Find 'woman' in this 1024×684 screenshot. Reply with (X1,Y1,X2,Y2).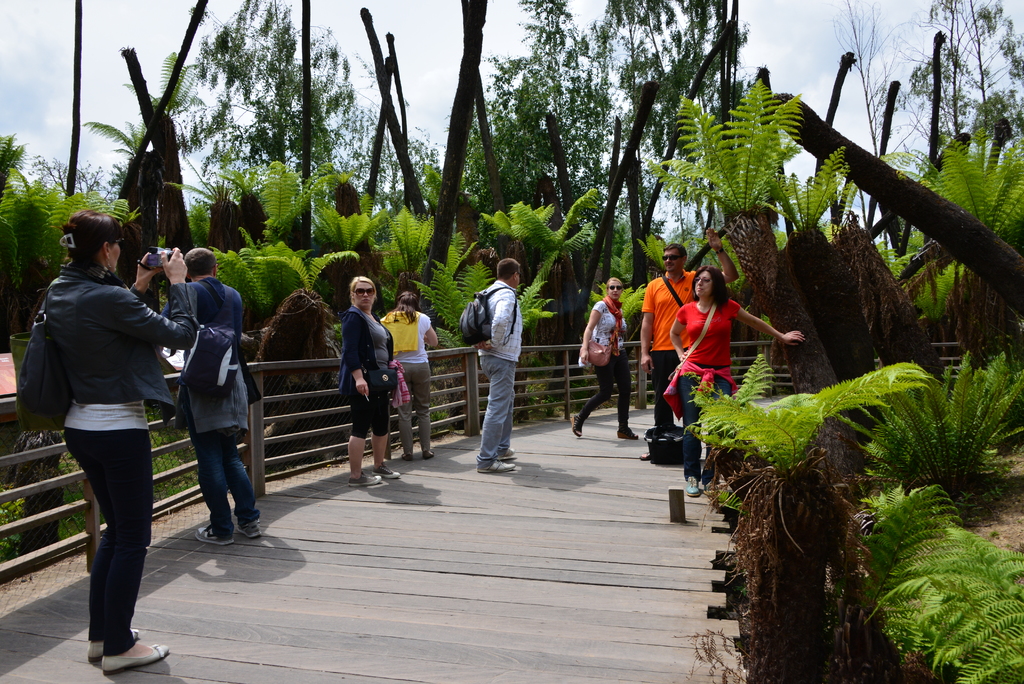
(371,282,444,446).
